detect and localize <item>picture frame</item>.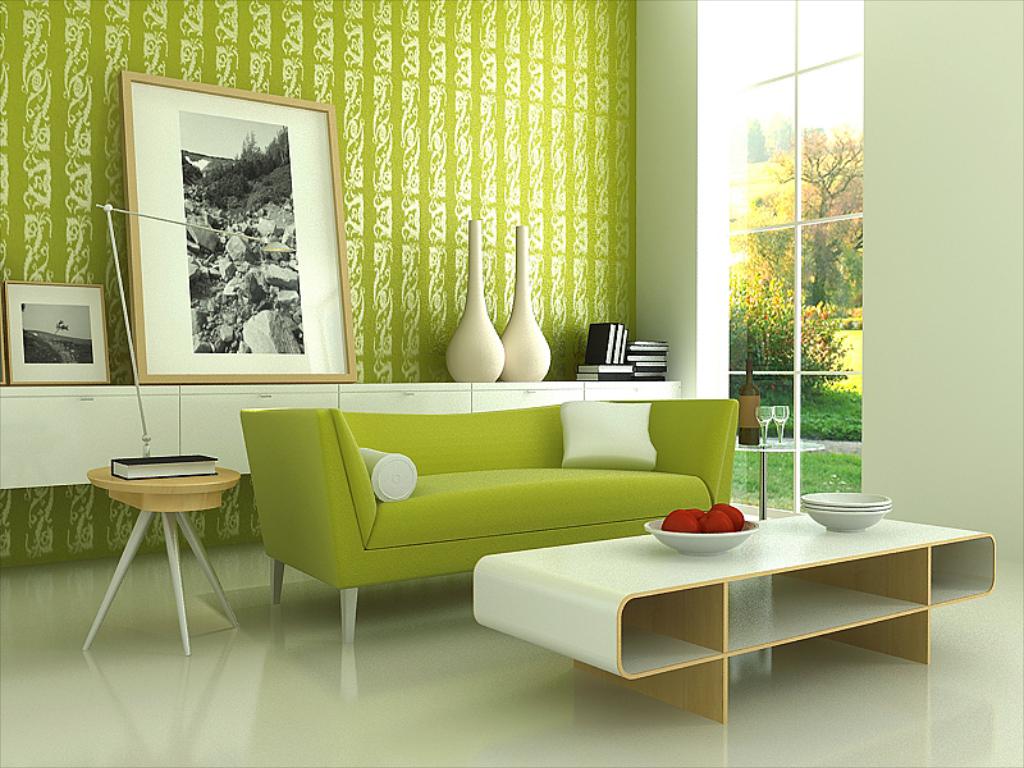
Localized at 4,278,118,387.
